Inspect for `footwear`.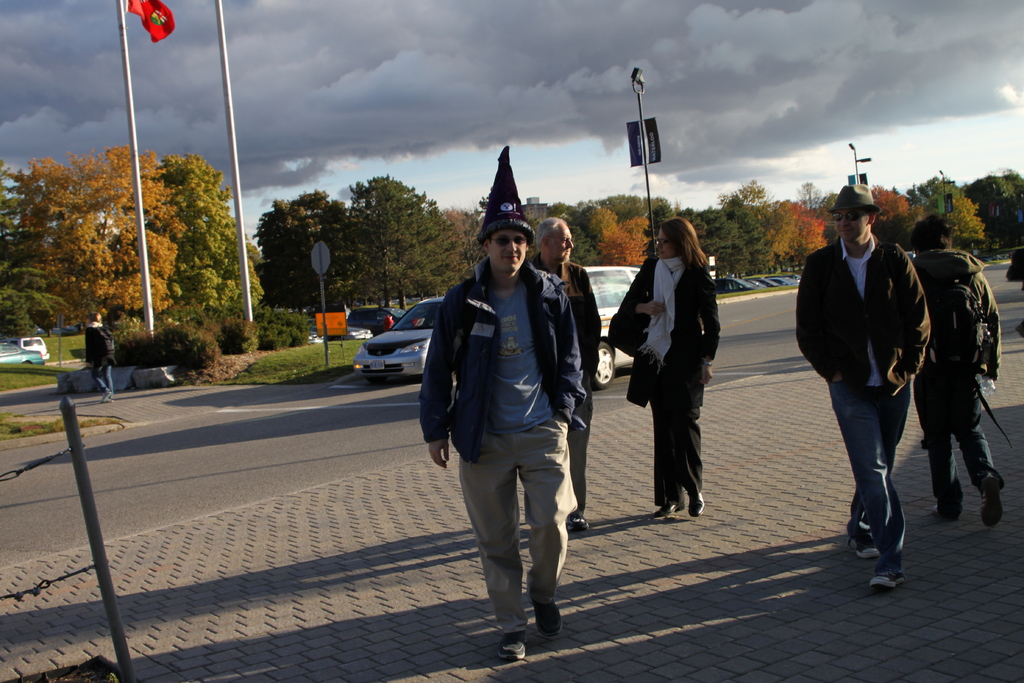
Inspection: <bbox>868, 567, 901, 588</bbox>.
